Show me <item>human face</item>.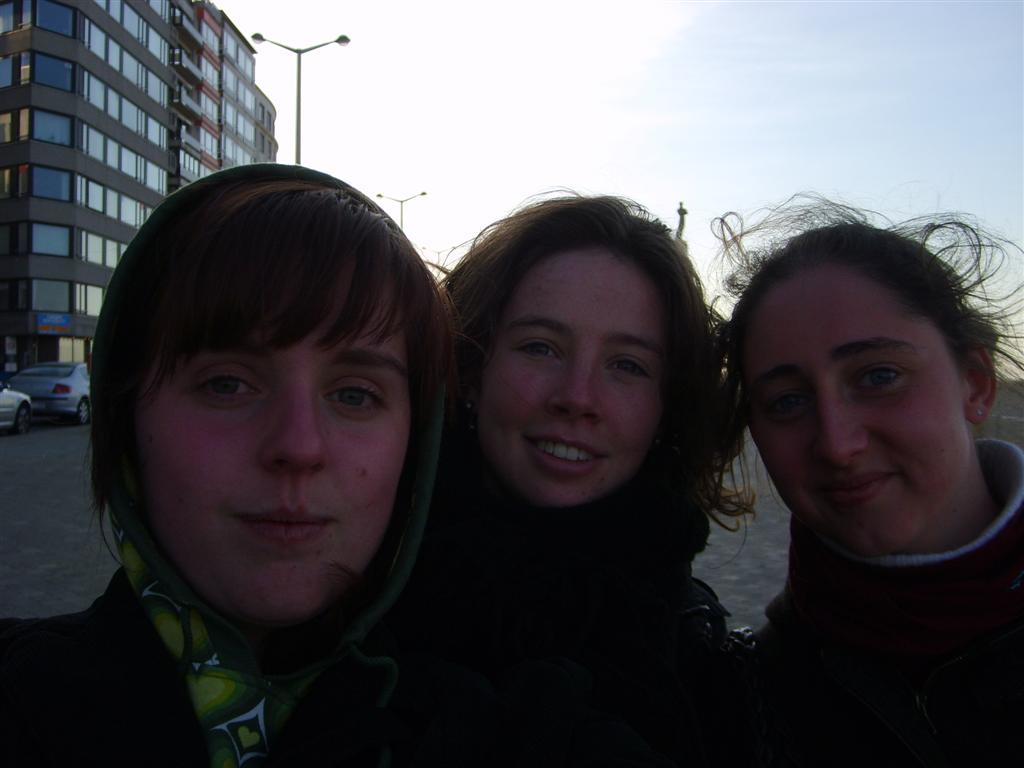
<item>human face</item> is here: {"x1": 118, "y1": 245, "x2": 422, "y2": 616}.
